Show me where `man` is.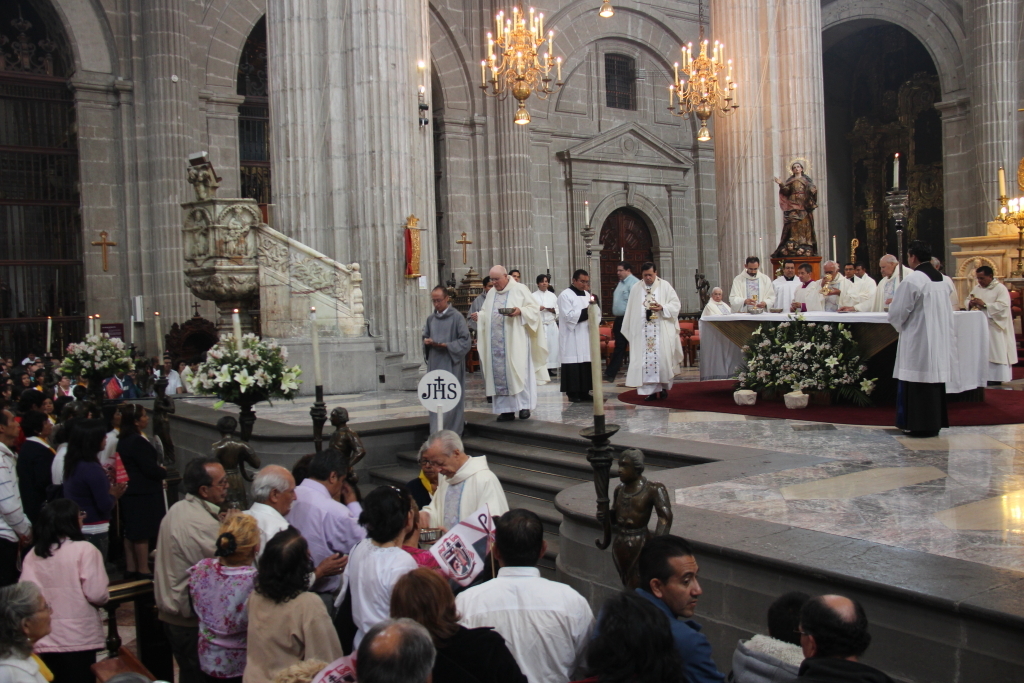
`man` is at 793:262:823:316.
